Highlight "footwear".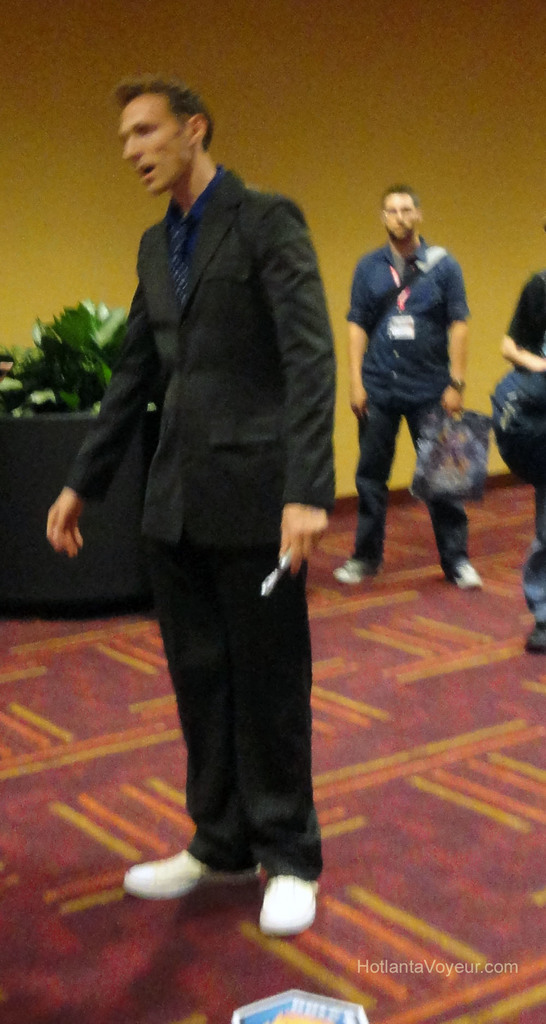
Highlighted region: Rect(251, 868, 321, 938).
